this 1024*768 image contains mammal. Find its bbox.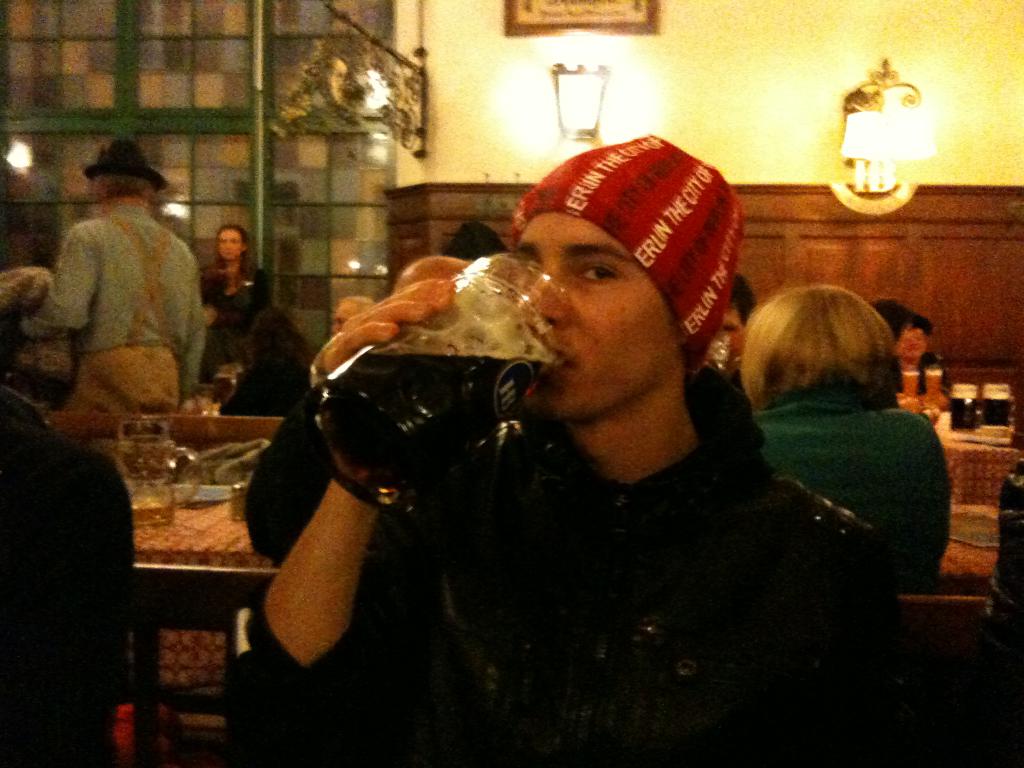
{"left": 448, "top": 218, "right": 510, "bottom": 260}.
